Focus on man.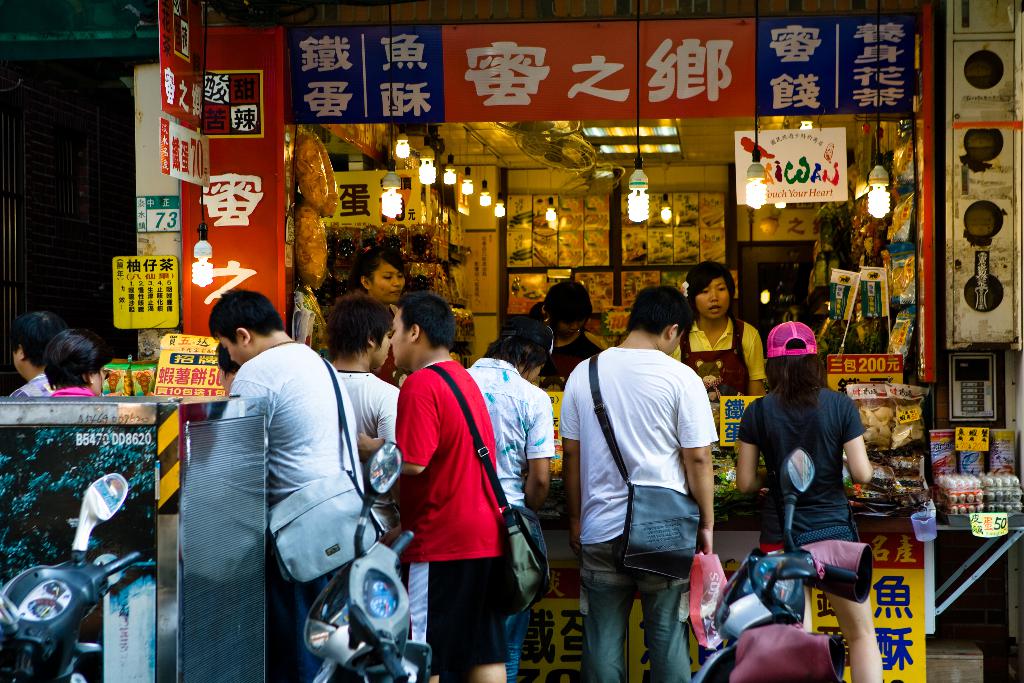
Focused at bbox=[388, 291, 513, 682].
